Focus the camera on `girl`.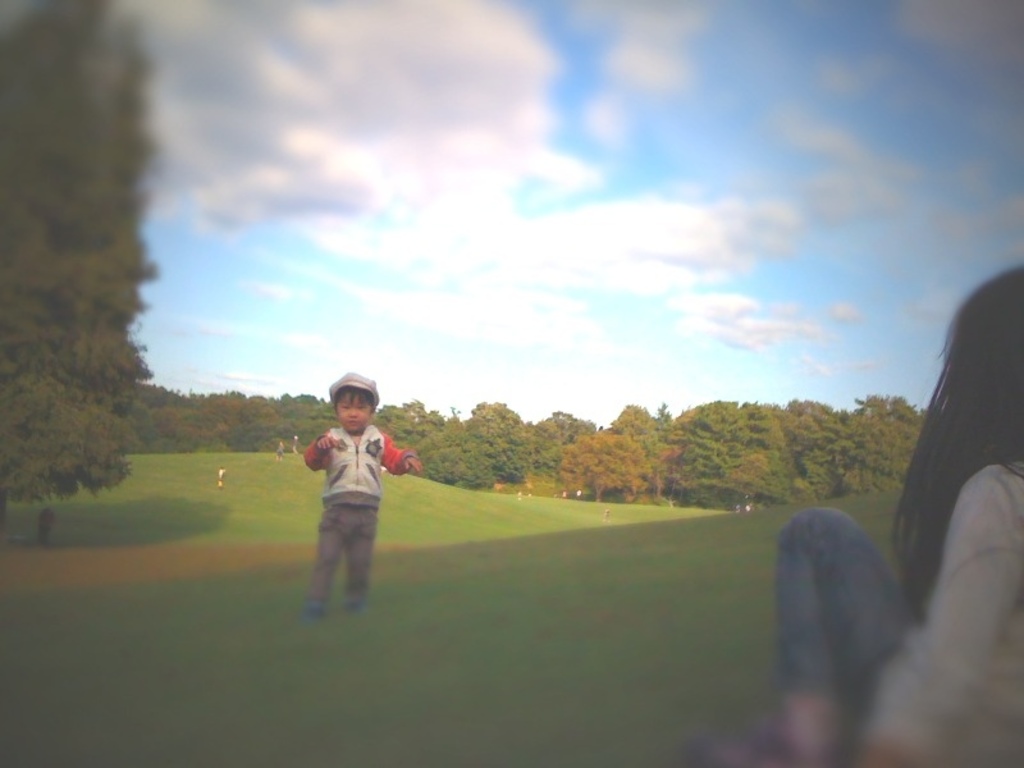
Focus region: <region>756, 261, 1023, 767</region>.
